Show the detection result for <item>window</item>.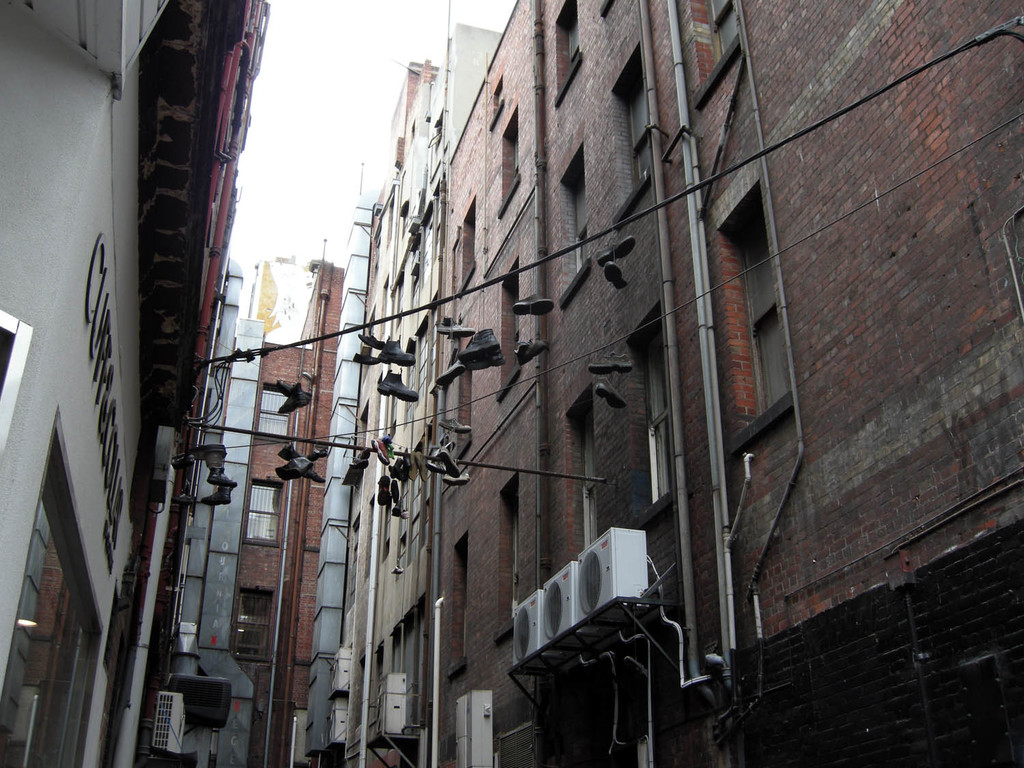
detection(613, 45, 655, 214).
